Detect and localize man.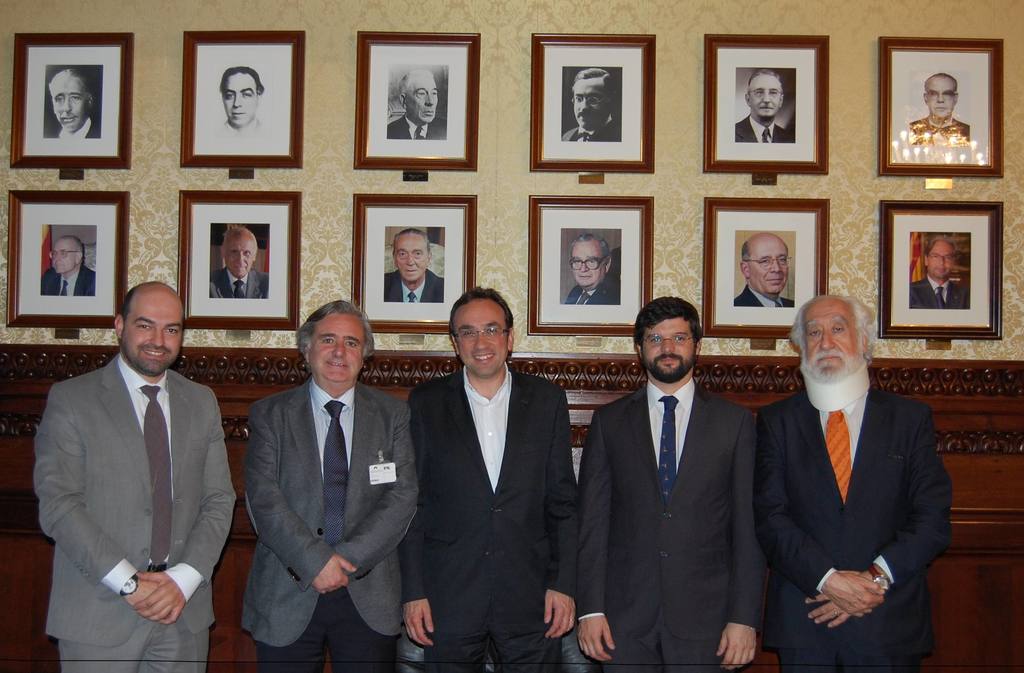
Localized at locate(731, 233, 796, 308).
